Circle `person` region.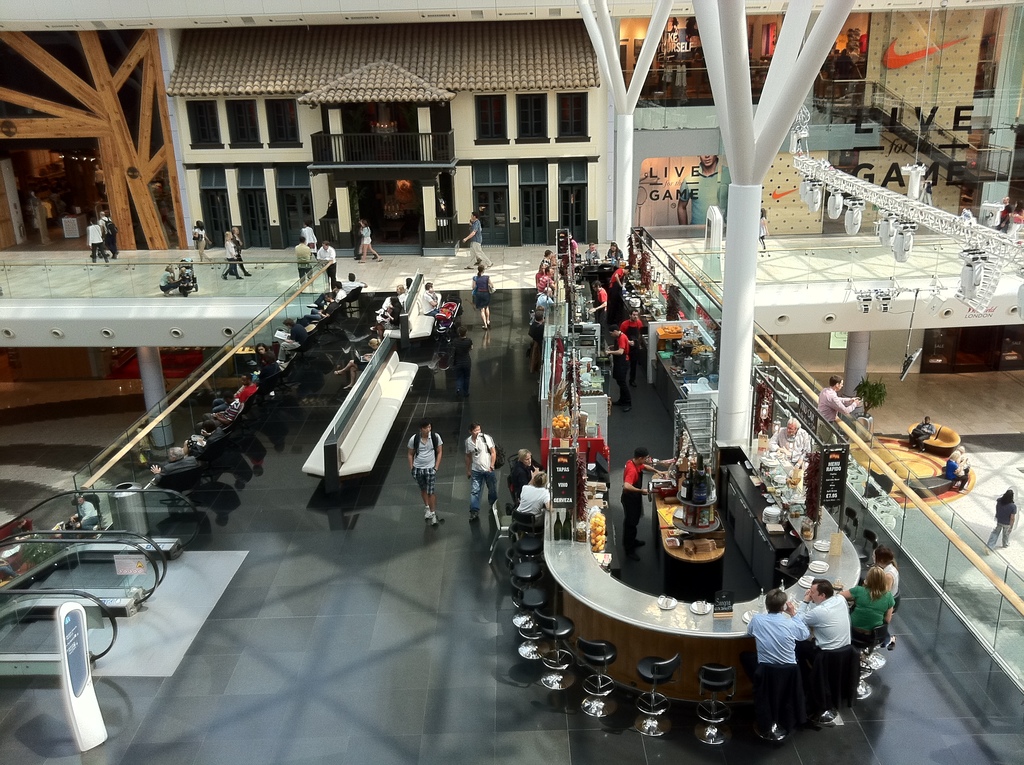
Region: (421,282,444,316).
